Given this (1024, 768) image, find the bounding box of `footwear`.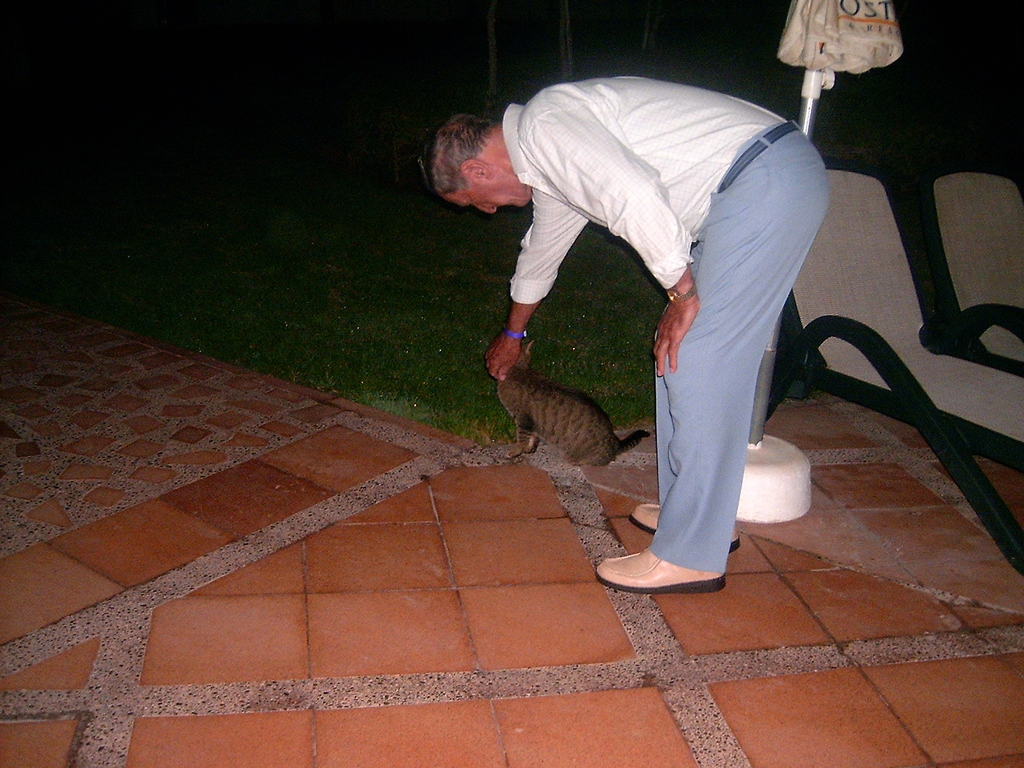
BBox(593, 549, 728, 596).
